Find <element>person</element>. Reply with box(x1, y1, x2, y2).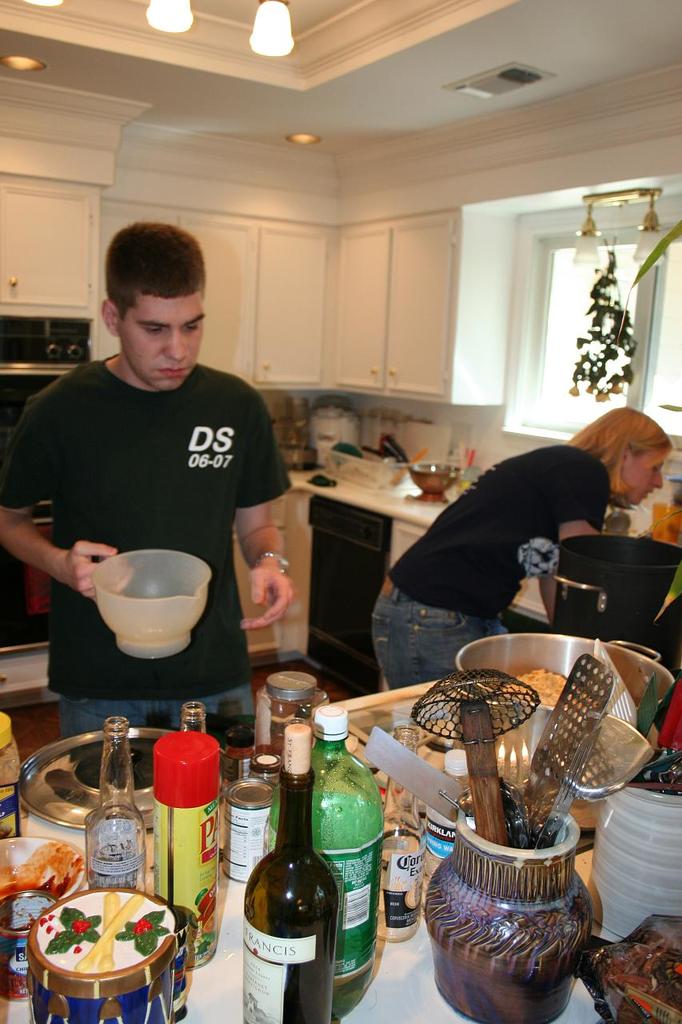
box(365, 405, 677, 688).
